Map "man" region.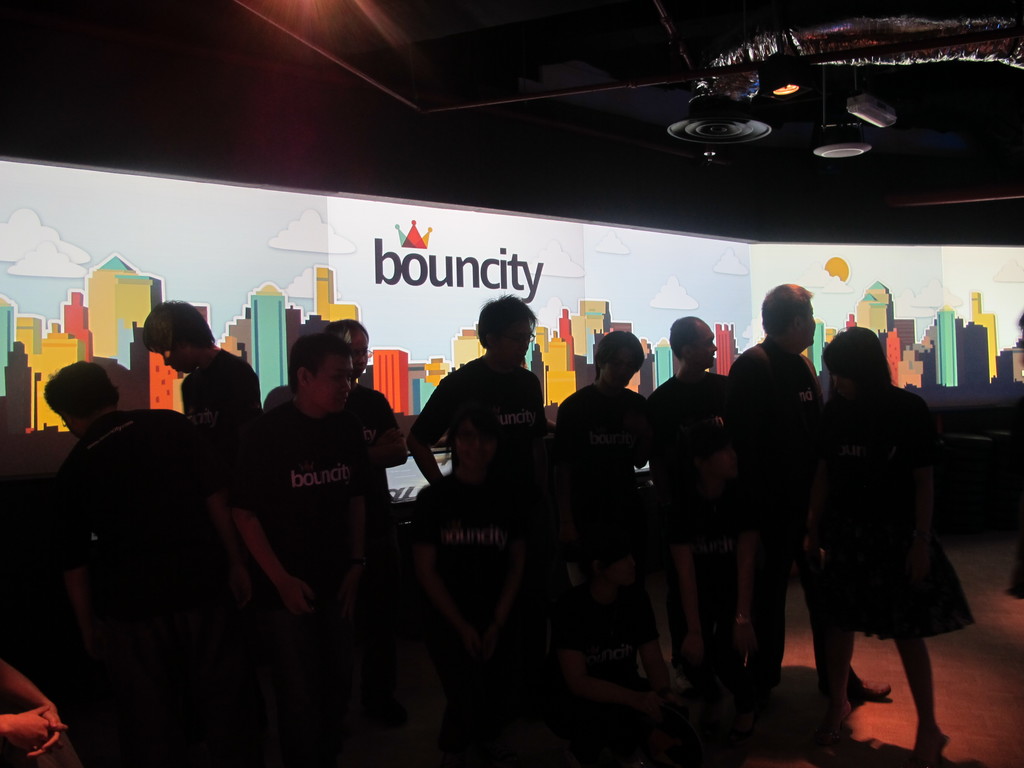
Mapped to {"left": 559, "top": 316, "right": 648, "bottom": 689}.
